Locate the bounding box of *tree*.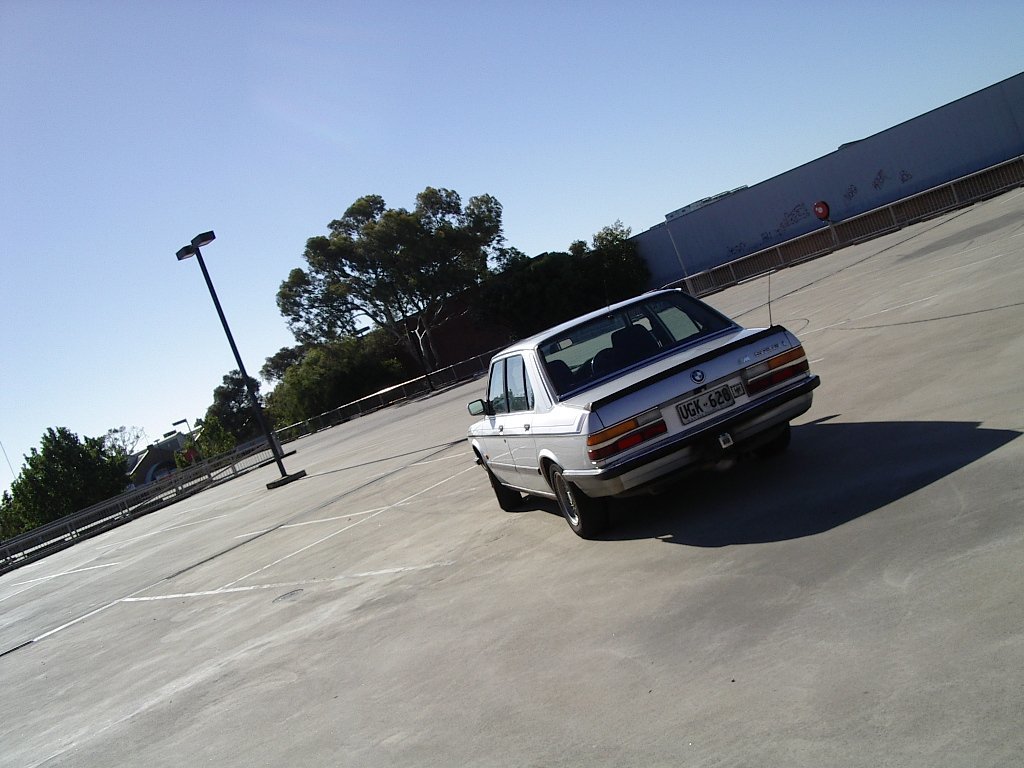
Bounding box: region(11, 416, 109, 523).
